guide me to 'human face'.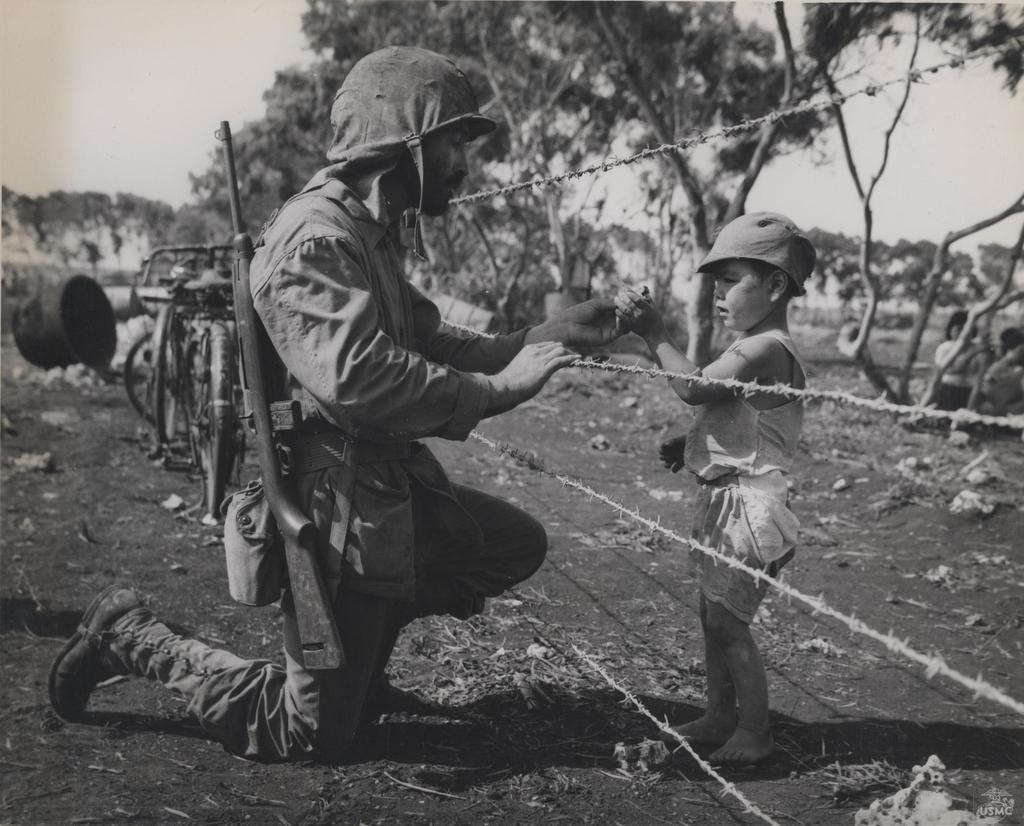
Guidance: crop(712, 265, 770, 333).
